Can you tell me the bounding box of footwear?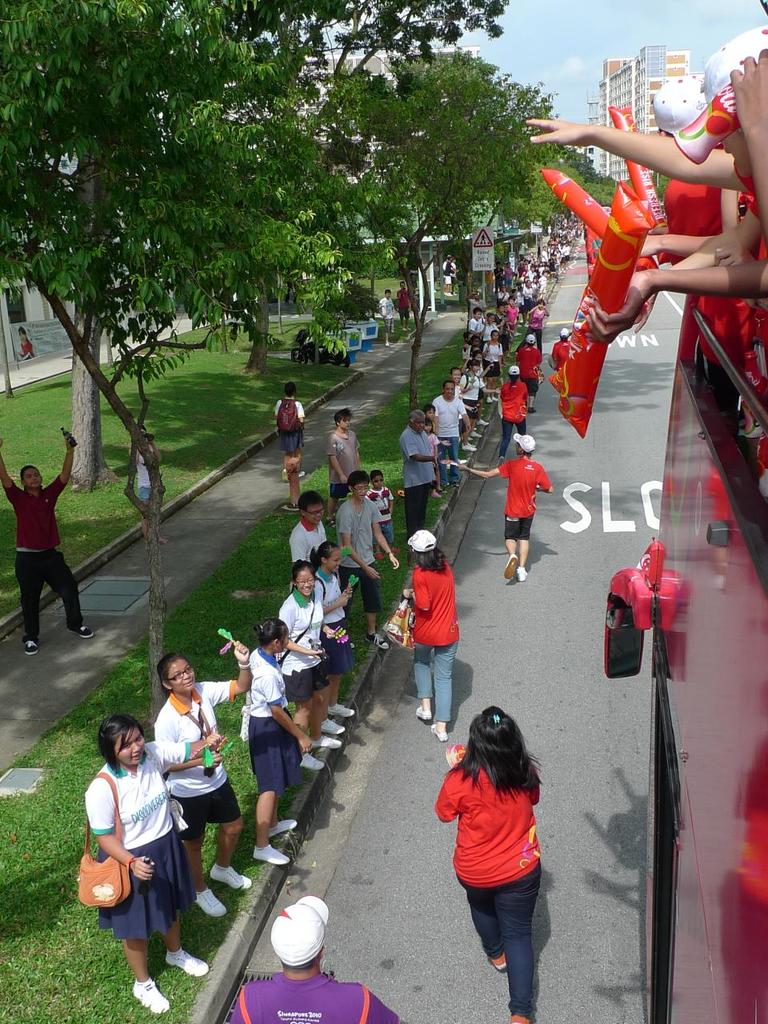
pyautogui.locateOnScreen(329, 702, 362, 715).
